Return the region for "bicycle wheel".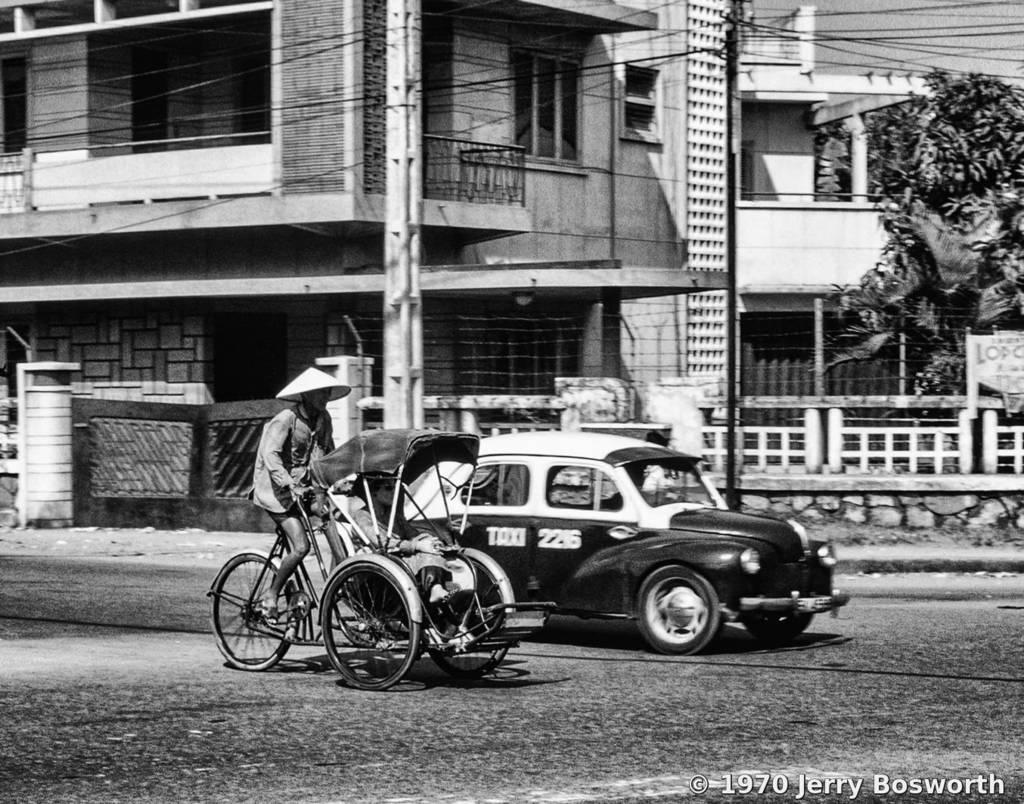
418 555 506 683.
